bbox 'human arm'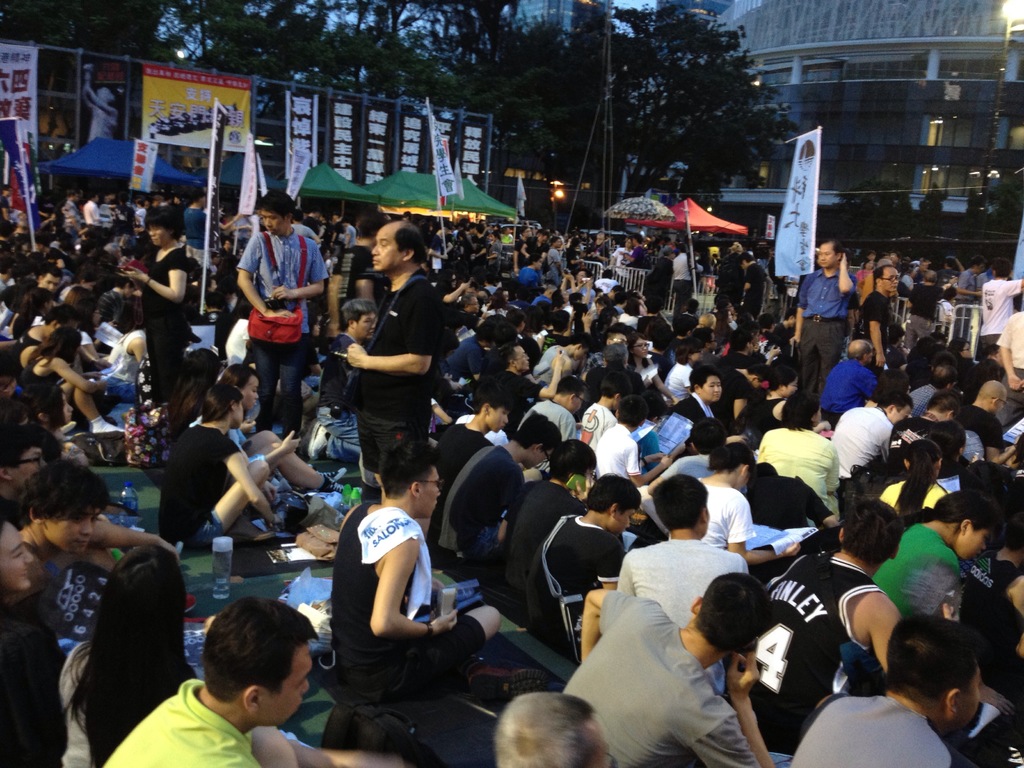
left=983, top=424, right=1023, bottom=463
